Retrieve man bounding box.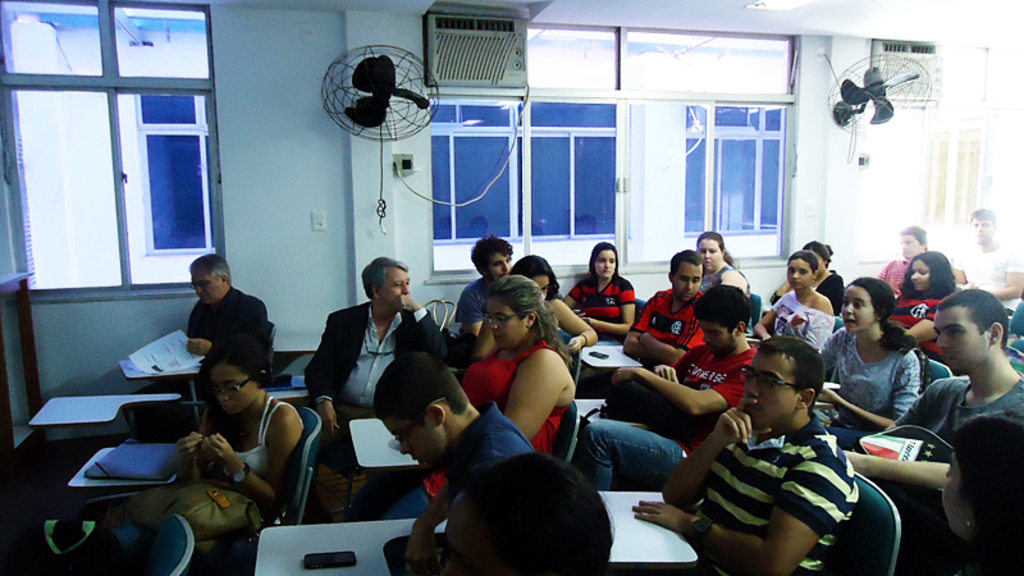
Bounding box: region(878, 223, 929, 293).
